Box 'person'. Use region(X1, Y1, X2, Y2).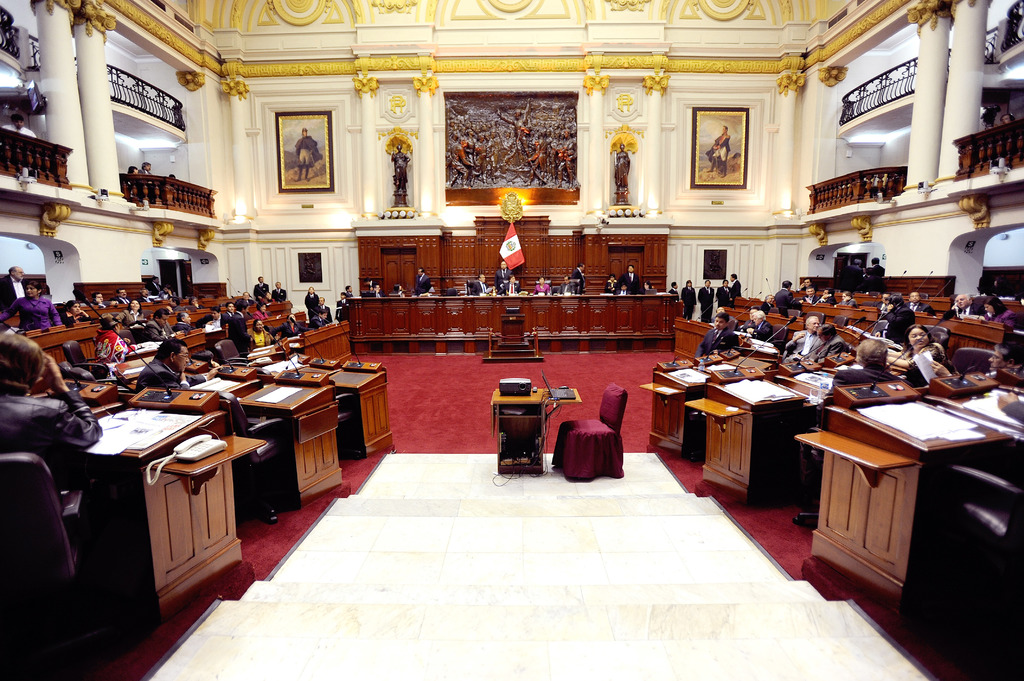
region(148, 276, 163, 293).
